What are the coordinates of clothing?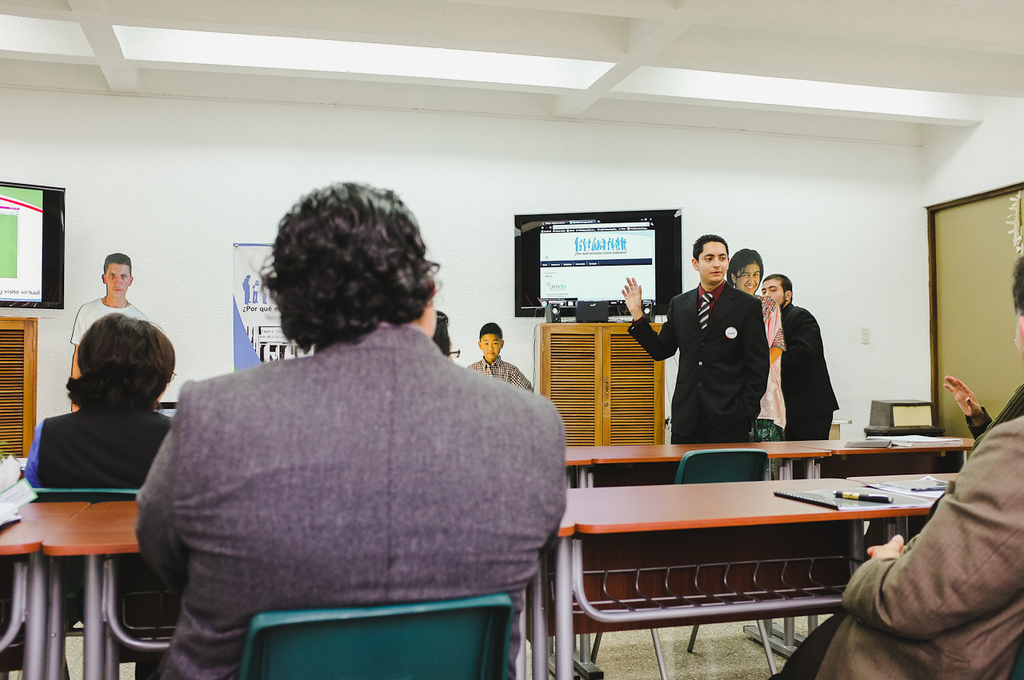
[x1=140, y1=277, x2=583, y2=679].
